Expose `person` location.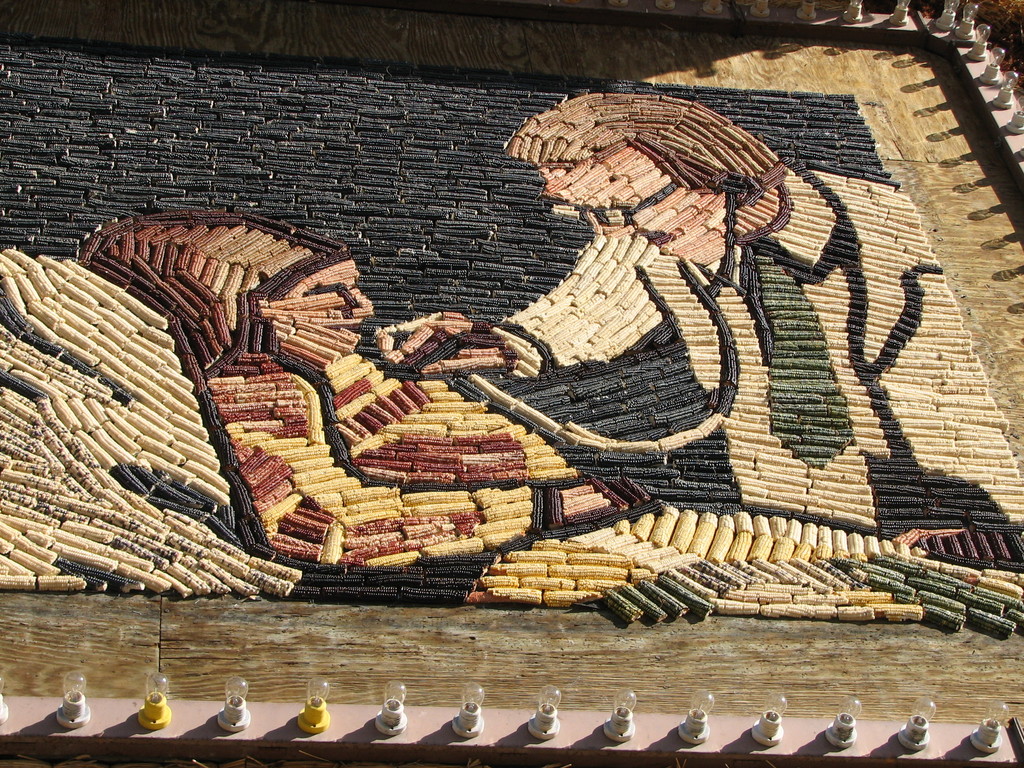
Exposed at 381 91 1023 534.
